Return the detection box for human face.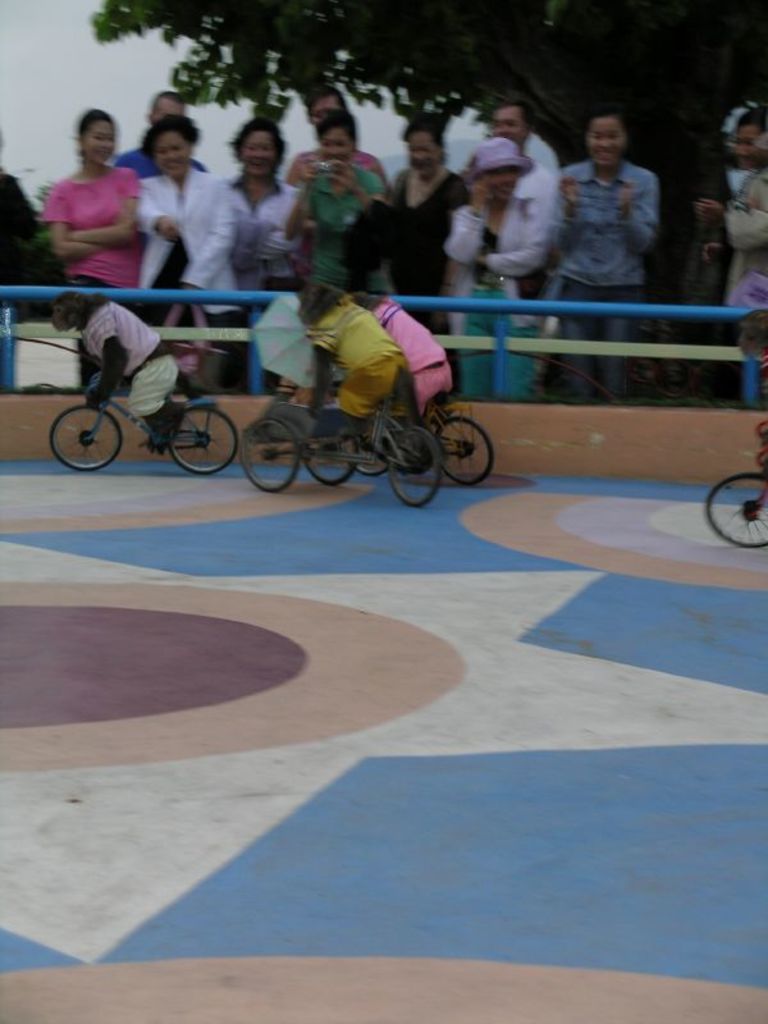
407 132 436 177.
